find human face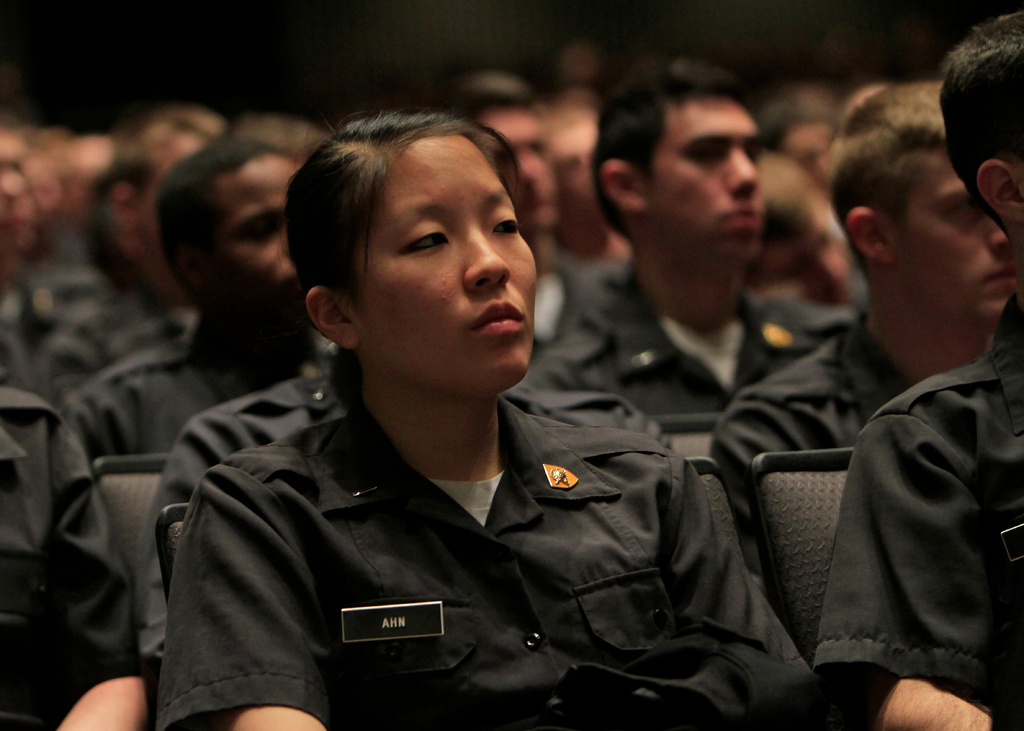
[644, 96, 761, 268]
